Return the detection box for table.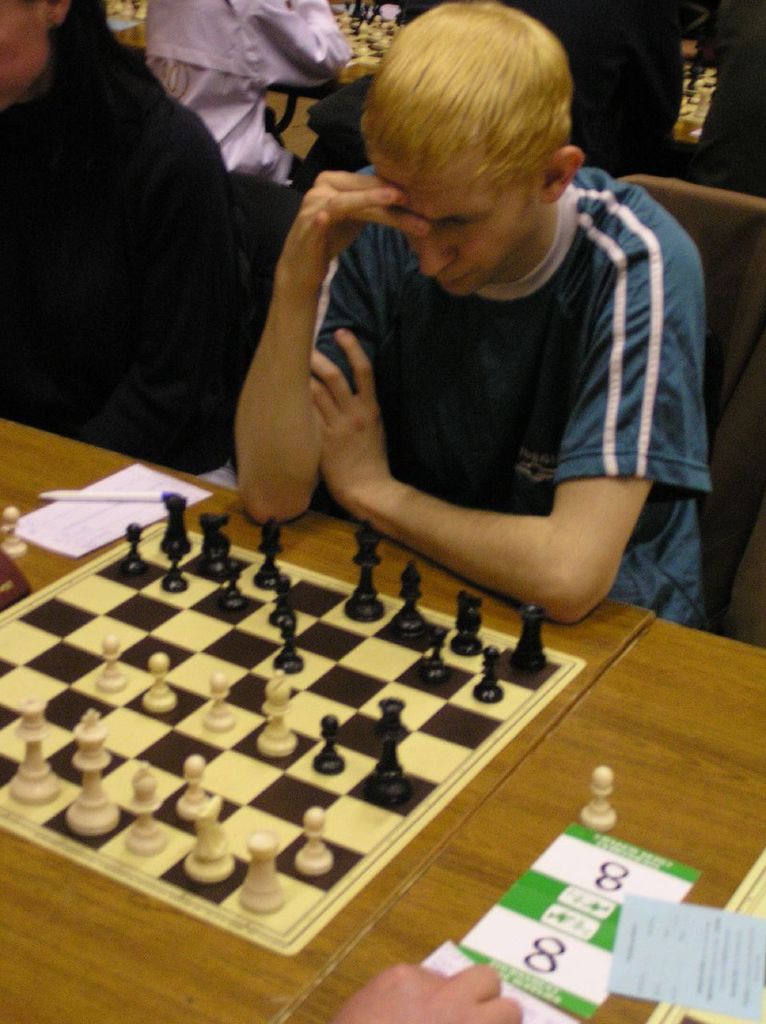
276, 618, 765, 1023.
